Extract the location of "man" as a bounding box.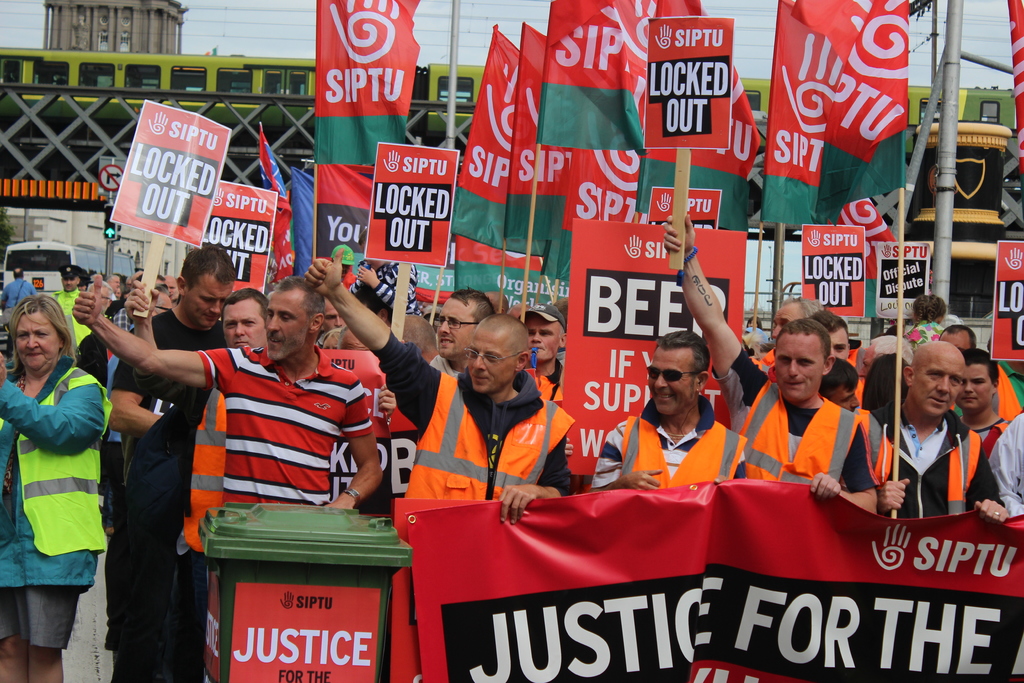
<bbox>423, 281, 502, 383</bbox>.
